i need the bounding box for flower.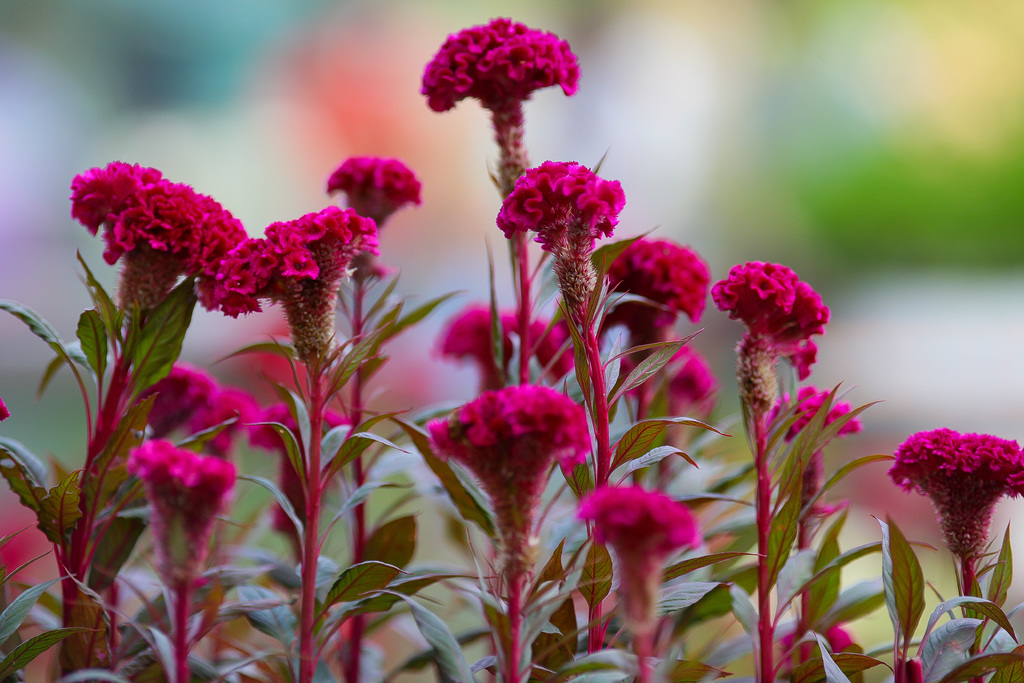
Here it is: {"left": 0, "top": 397, "right": 12, "bottom": 425}.
